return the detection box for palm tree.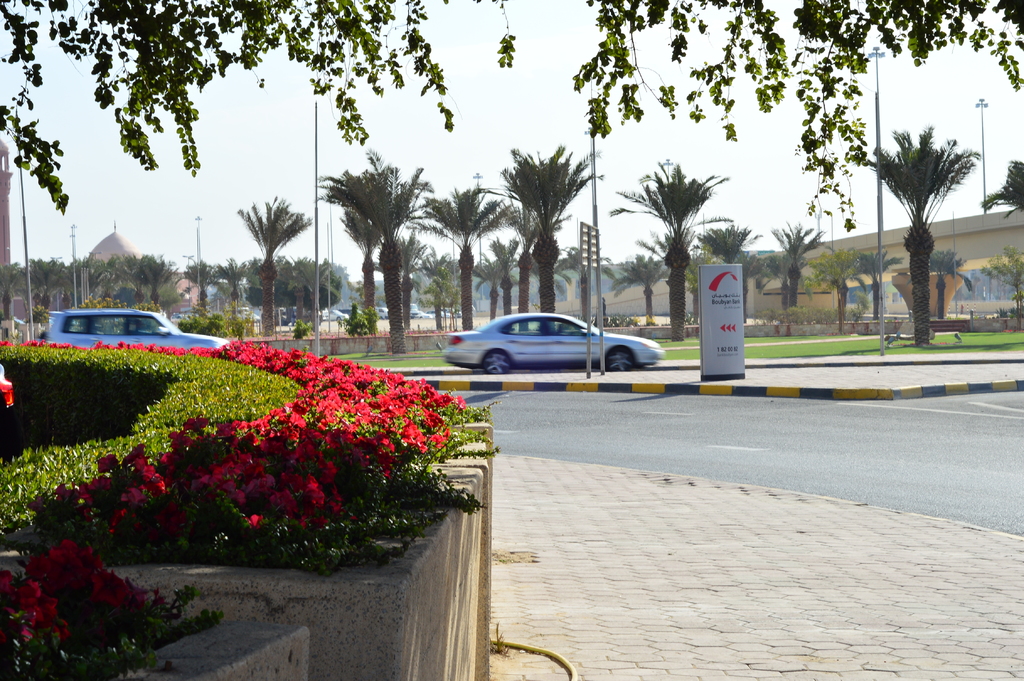
499/143/604/327.
